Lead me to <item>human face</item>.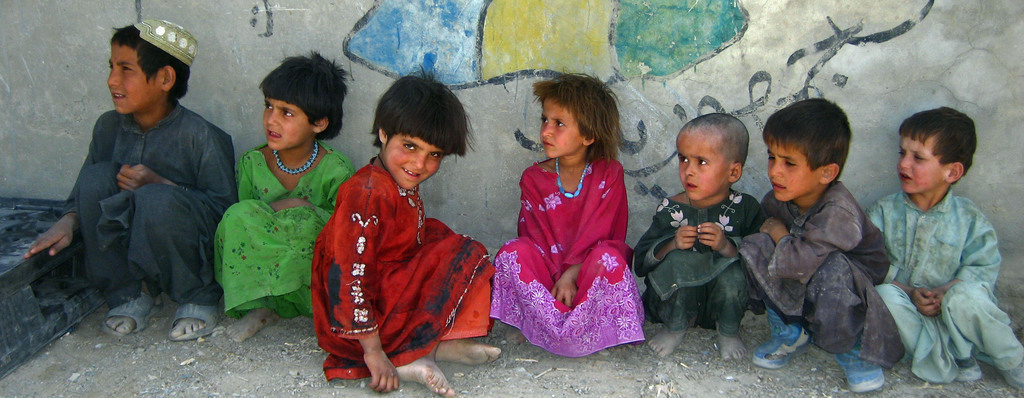
Lead to (769, 147, 819, 198).
